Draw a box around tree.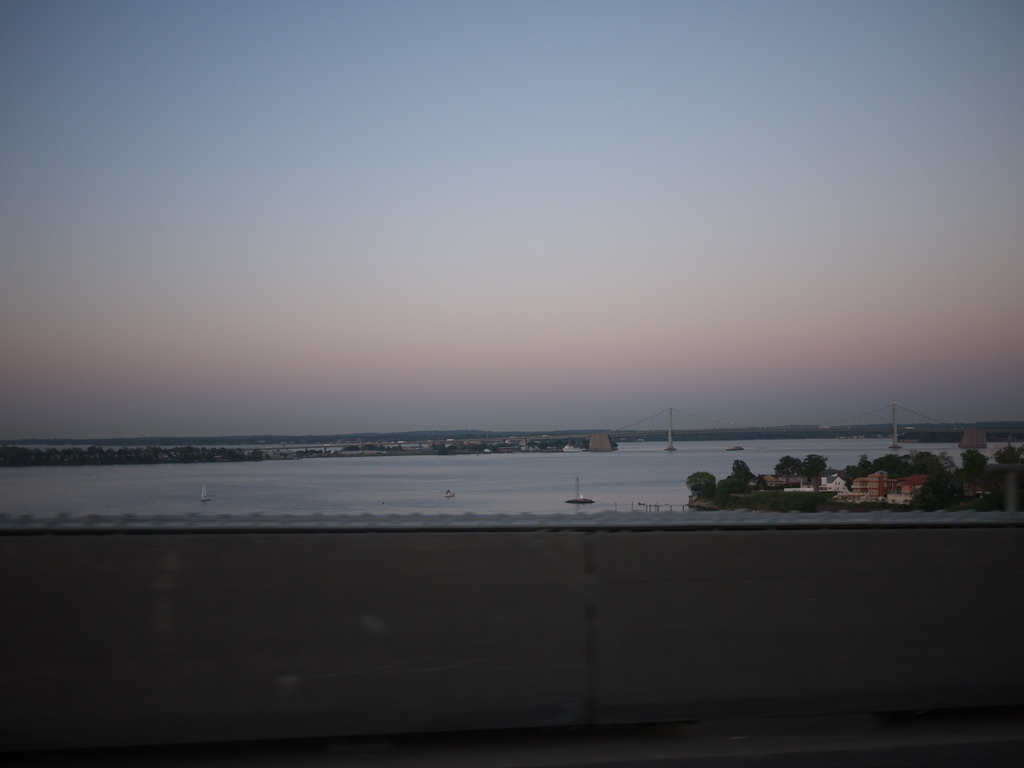
l=685, t=468, r=721, b=499.
